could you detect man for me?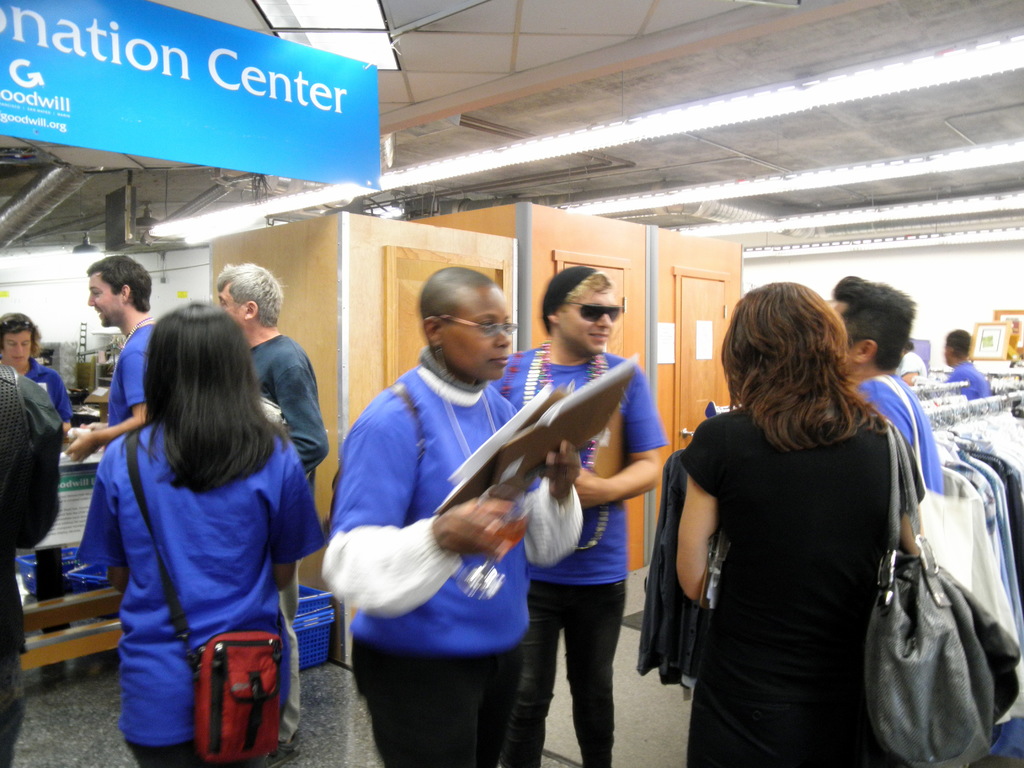
Detection result: (490, 266, 669, 767).
